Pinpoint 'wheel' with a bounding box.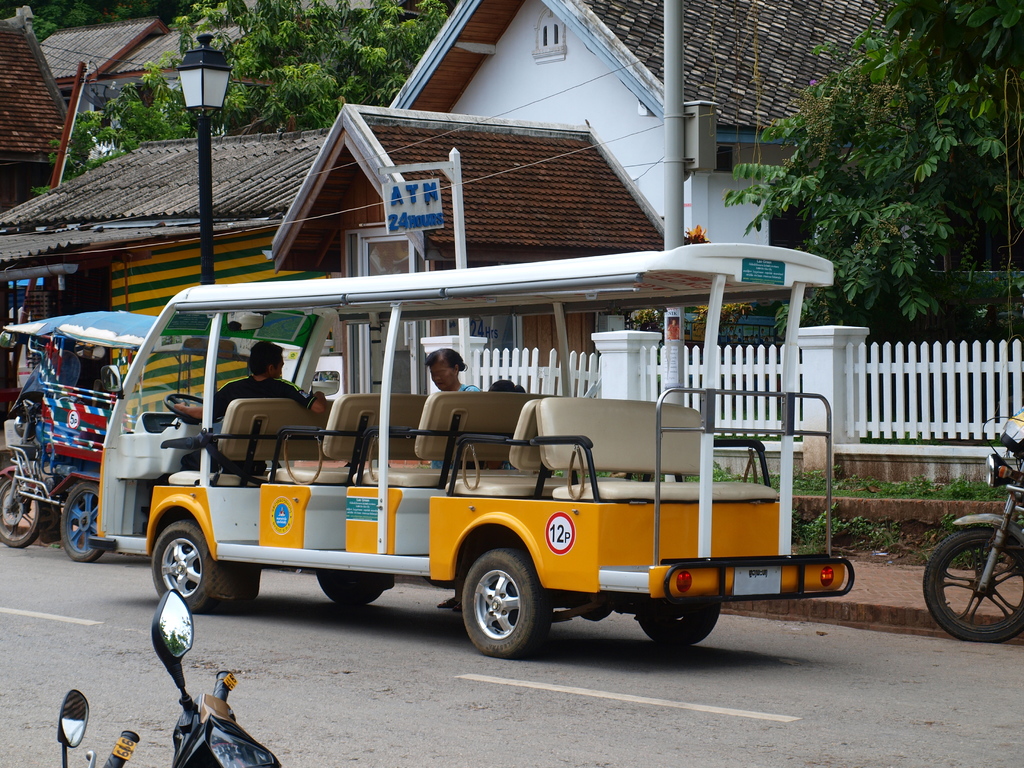
153:519:247:617.
